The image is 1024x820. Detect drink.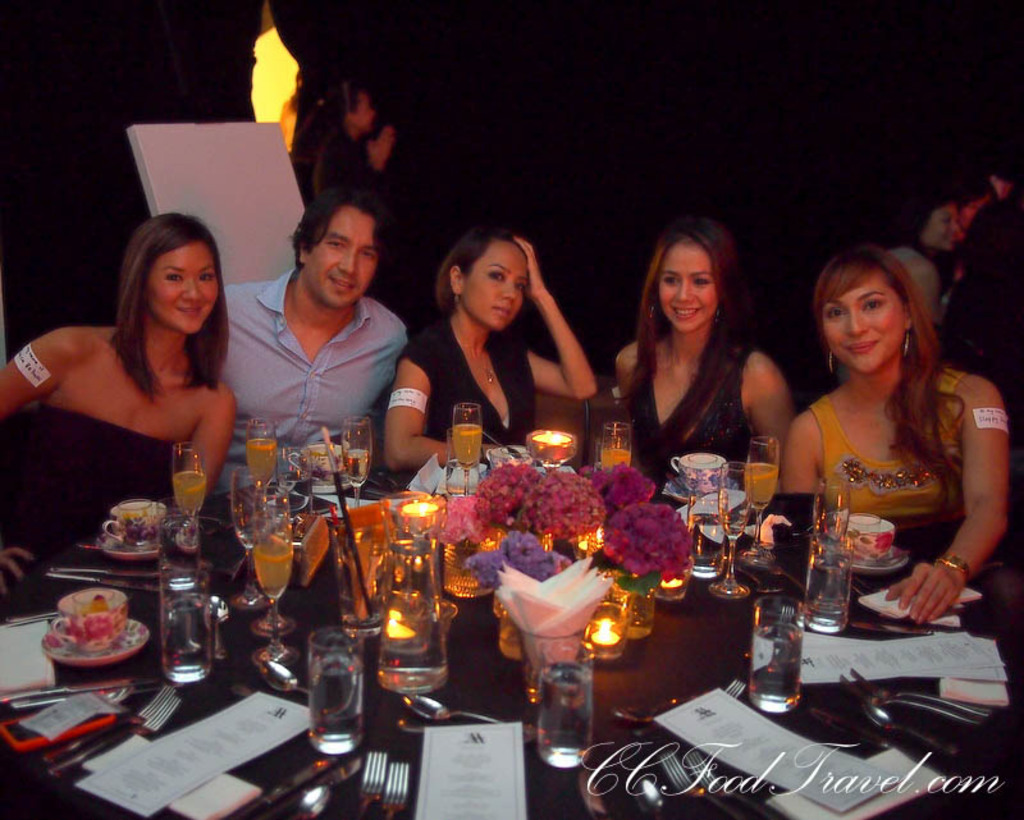
Detection: (161,595,215,674).
